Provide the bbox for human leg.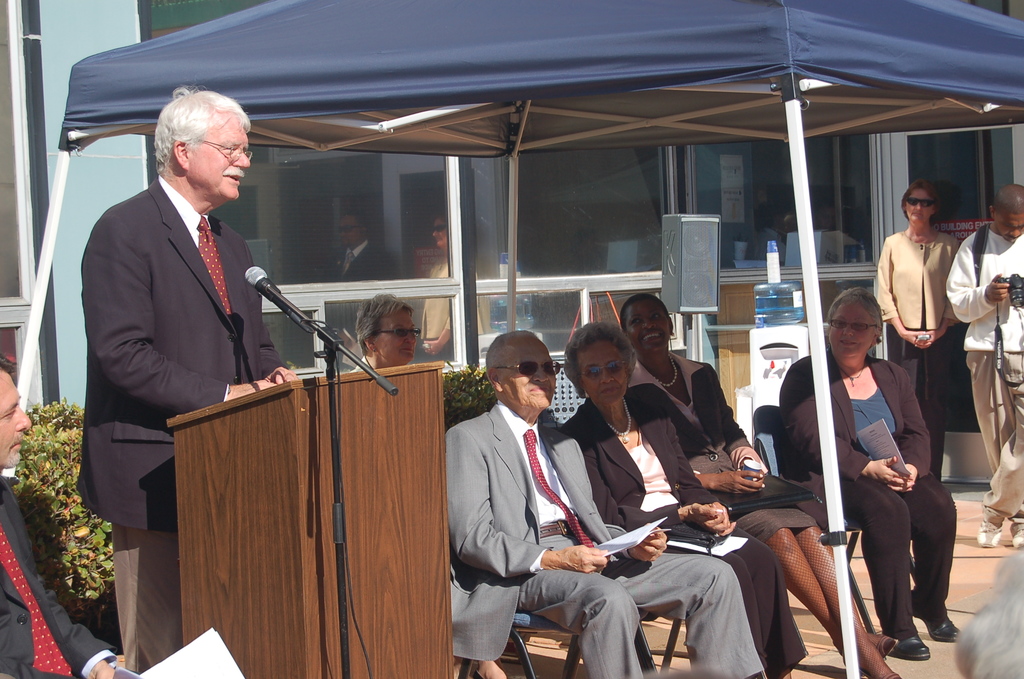
box=[924, 329, 947, 482].
